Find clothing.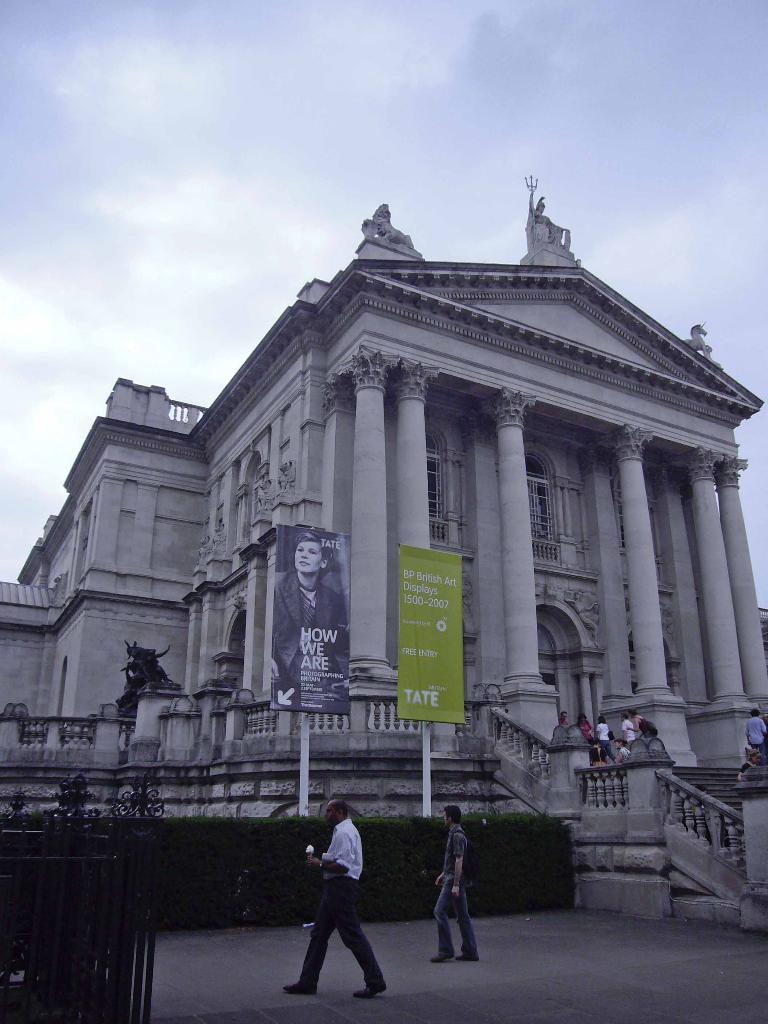
Rect(301, 818, 385, 986).
